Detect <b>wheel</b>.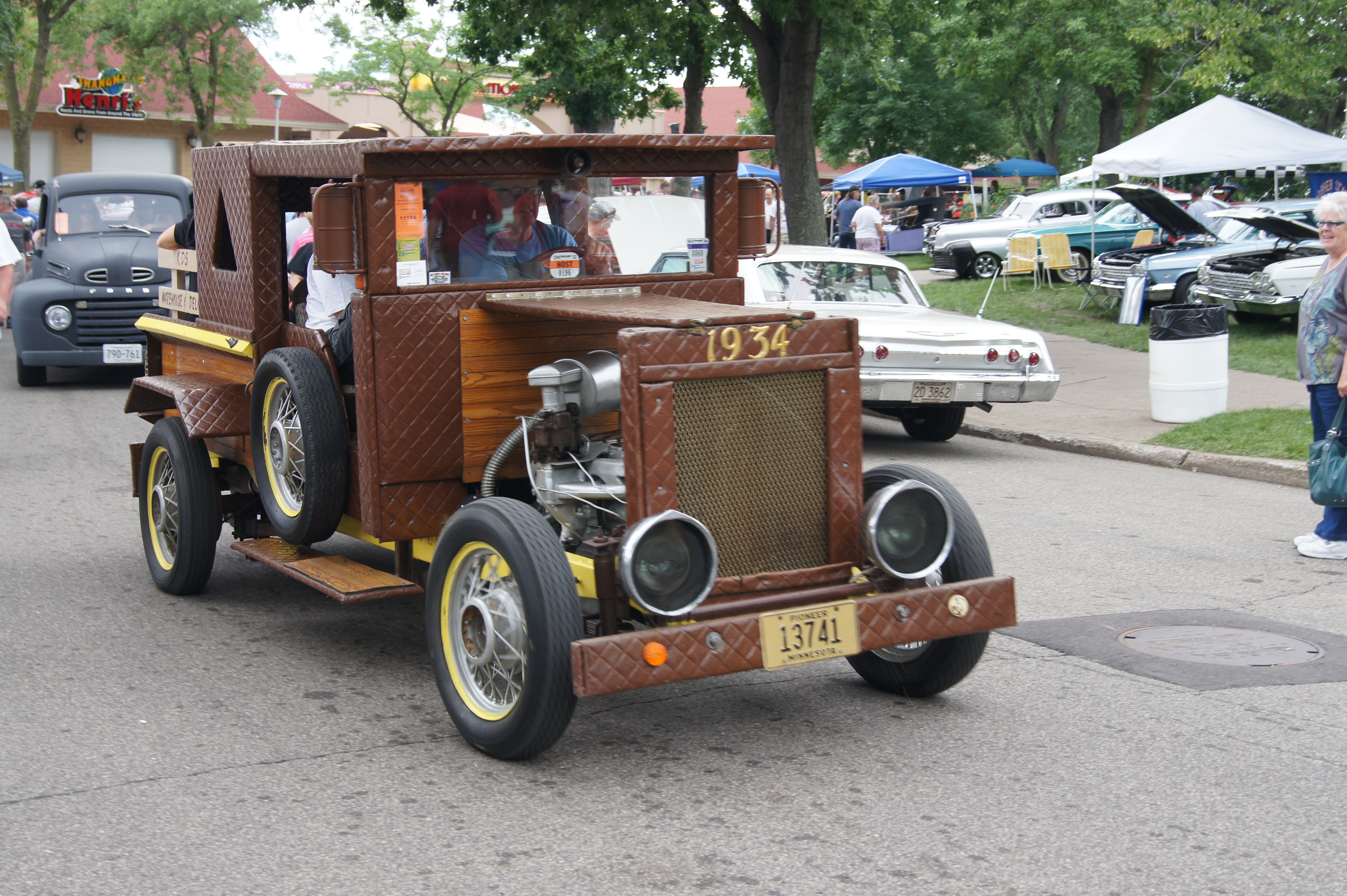
Detected at bbox(309, 72, 320, 84).
